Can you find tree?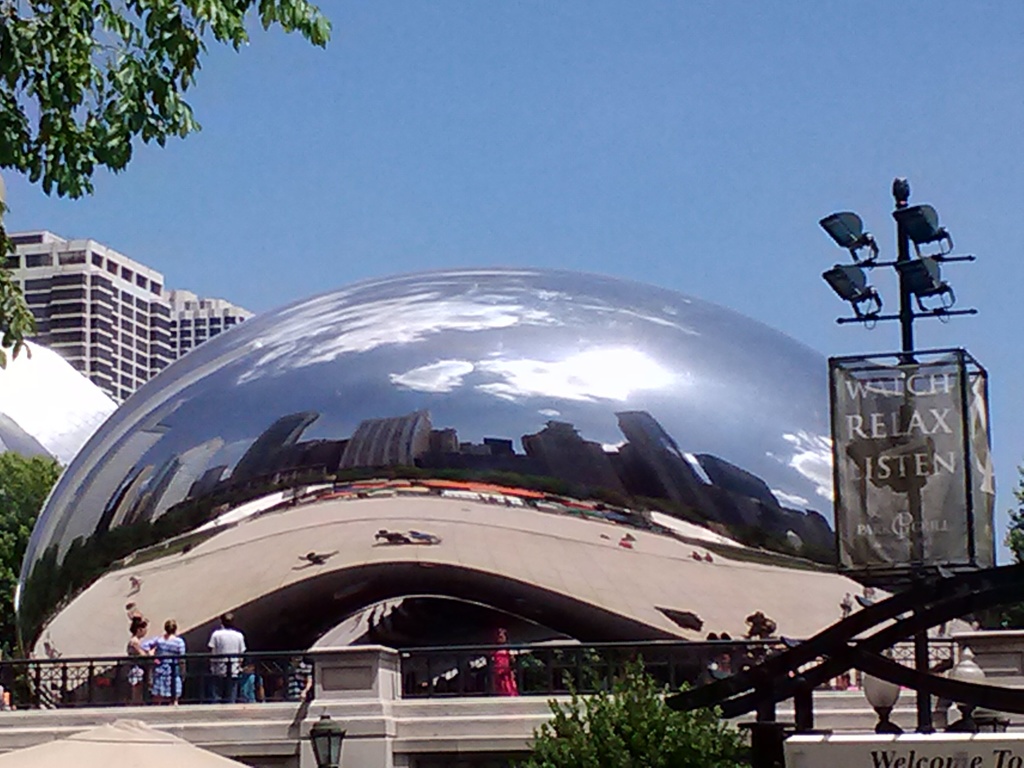
Yes, bounding box: {"x1": 0, "y1": 0, "x2": 335, "y2": 364}.
